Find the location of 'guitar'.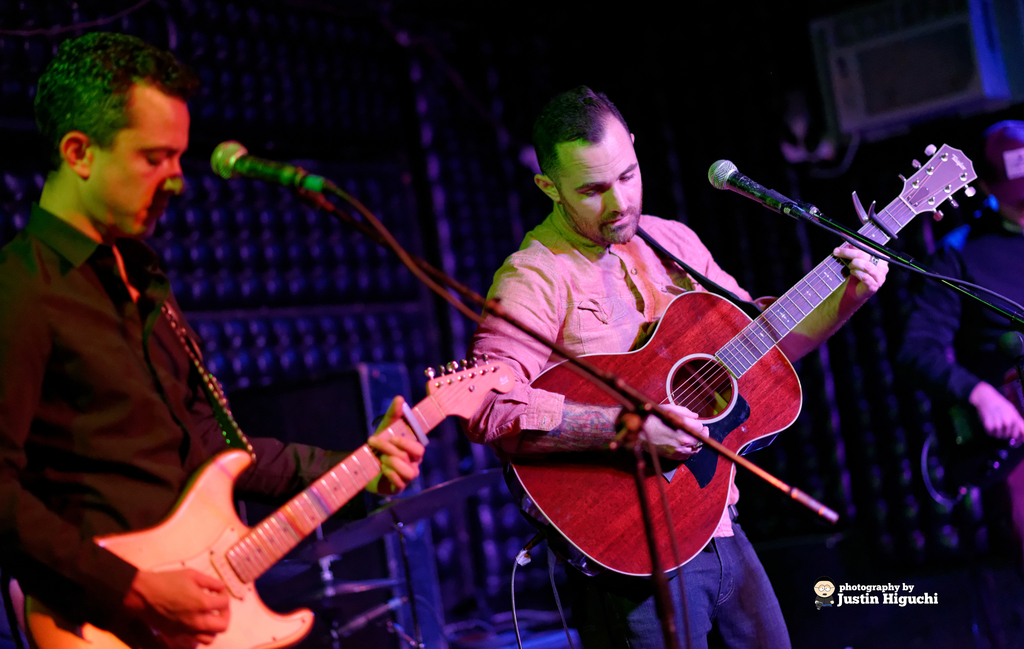
Location: <region>502, 143, 982, 583</region>.
